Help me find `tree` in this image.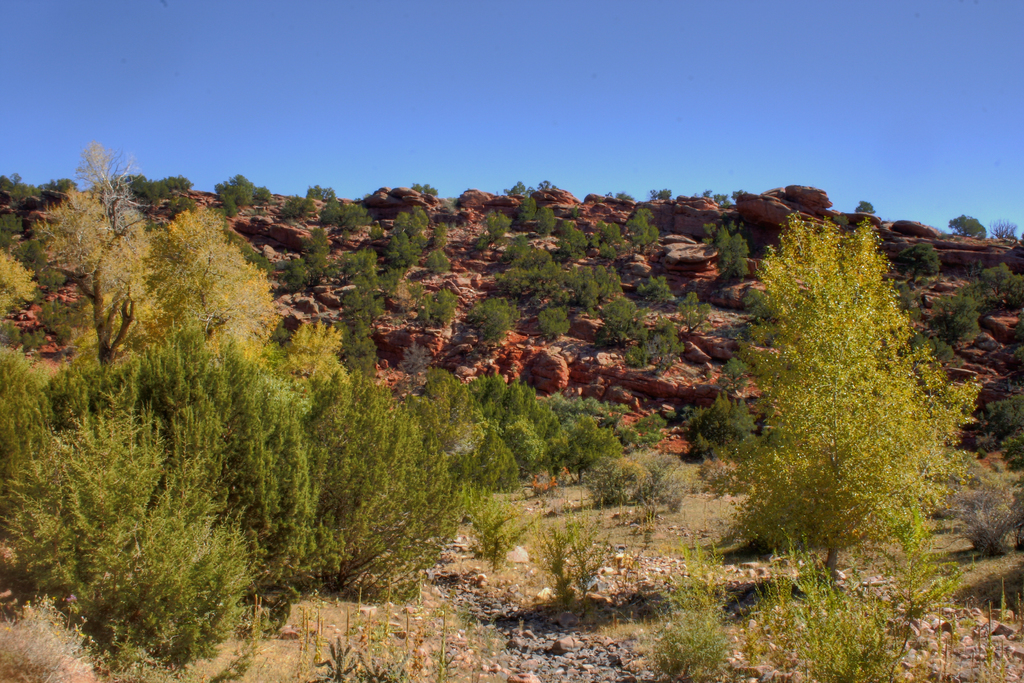
Found it: <bbox>33, 132, 282, 375</bbox>.
